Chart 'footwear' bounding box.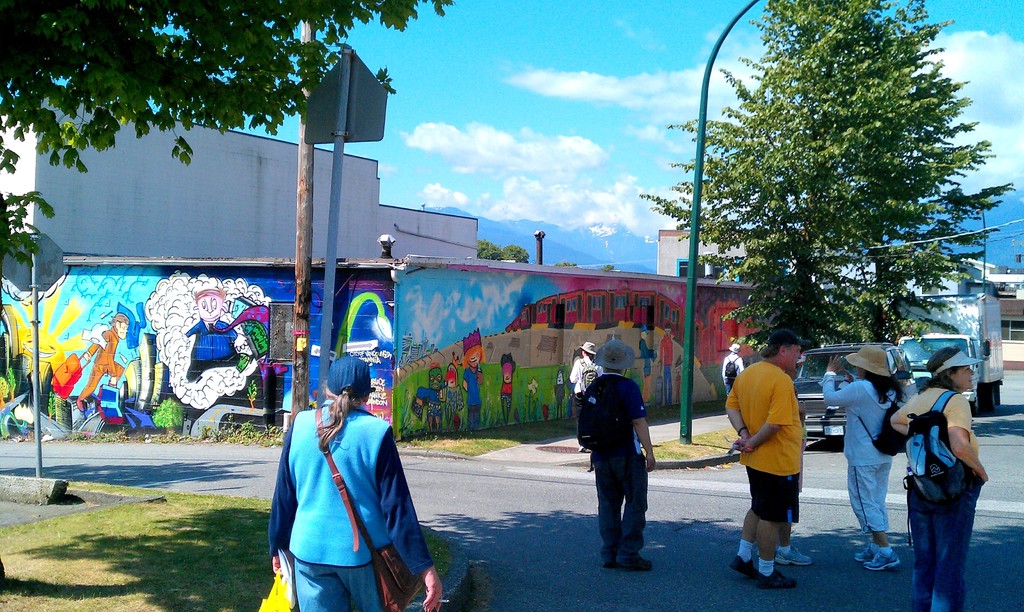
Charted: [774,544,808,566].
